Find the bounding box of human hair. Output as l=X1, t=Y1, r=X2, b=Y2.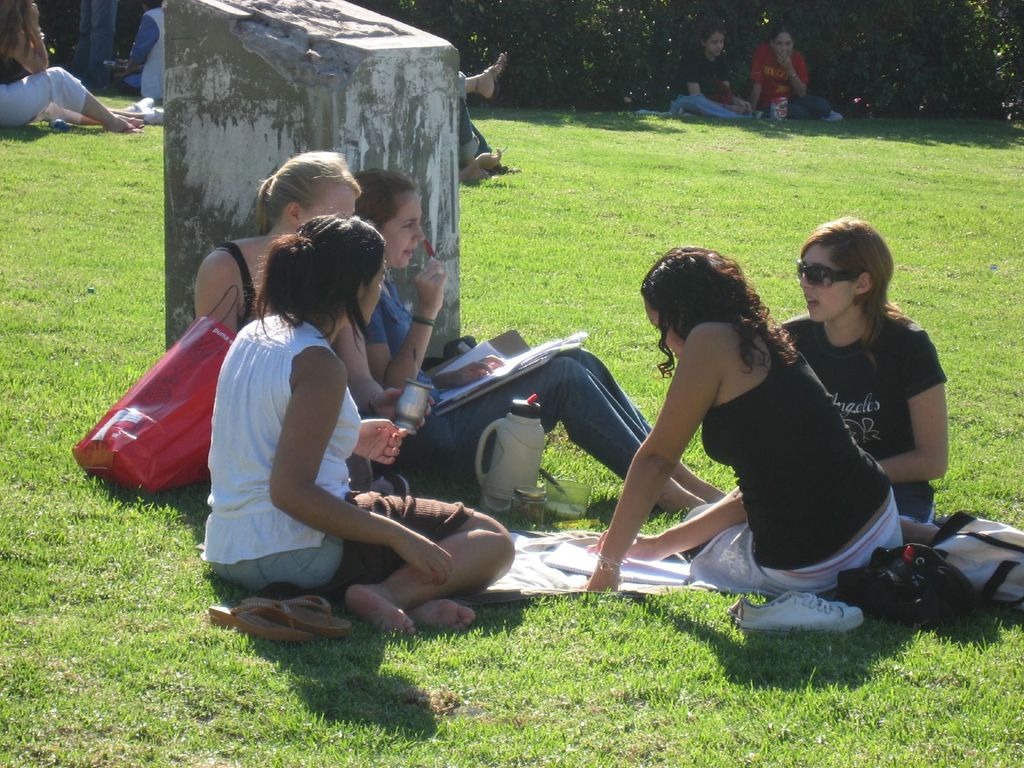
l=636, t=243, r=799, b=386.
